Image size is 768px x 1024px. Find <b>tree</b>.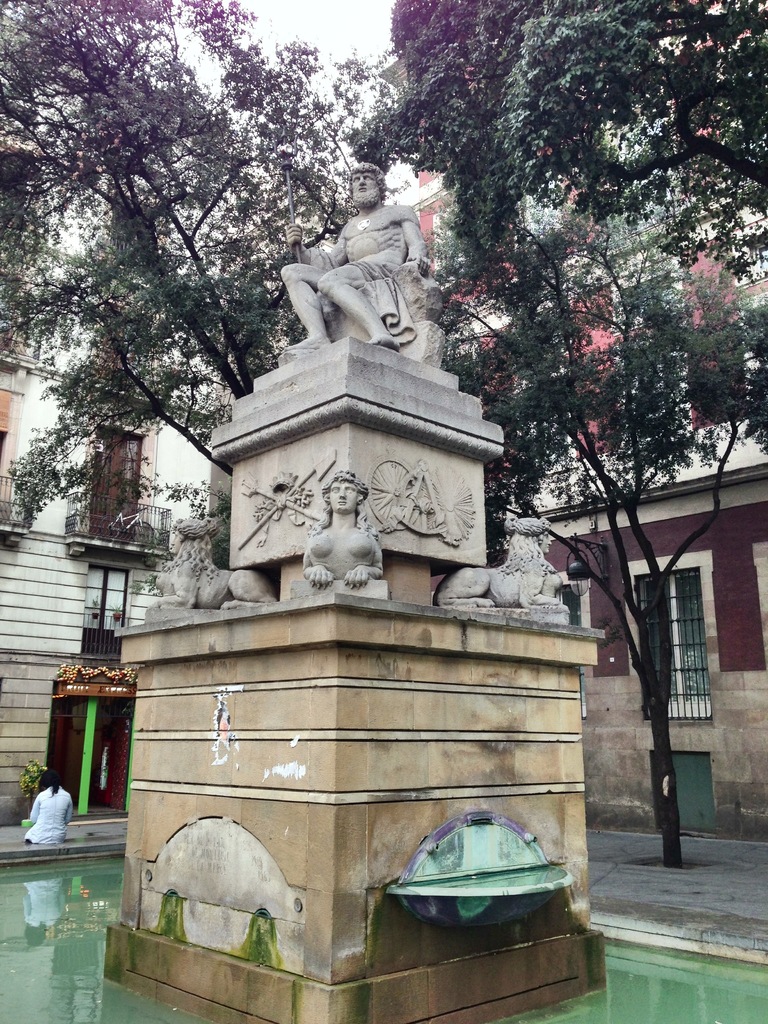
rect(0, 28, 767, 865).
